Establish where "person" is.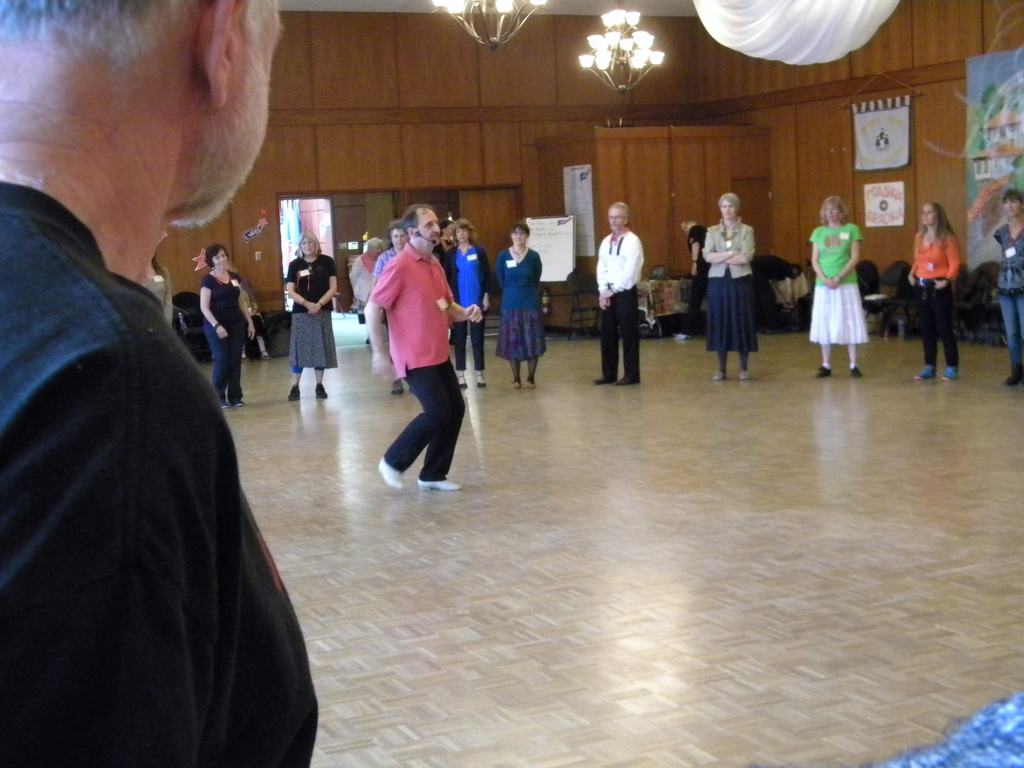
Established at 699/191/756/381.
